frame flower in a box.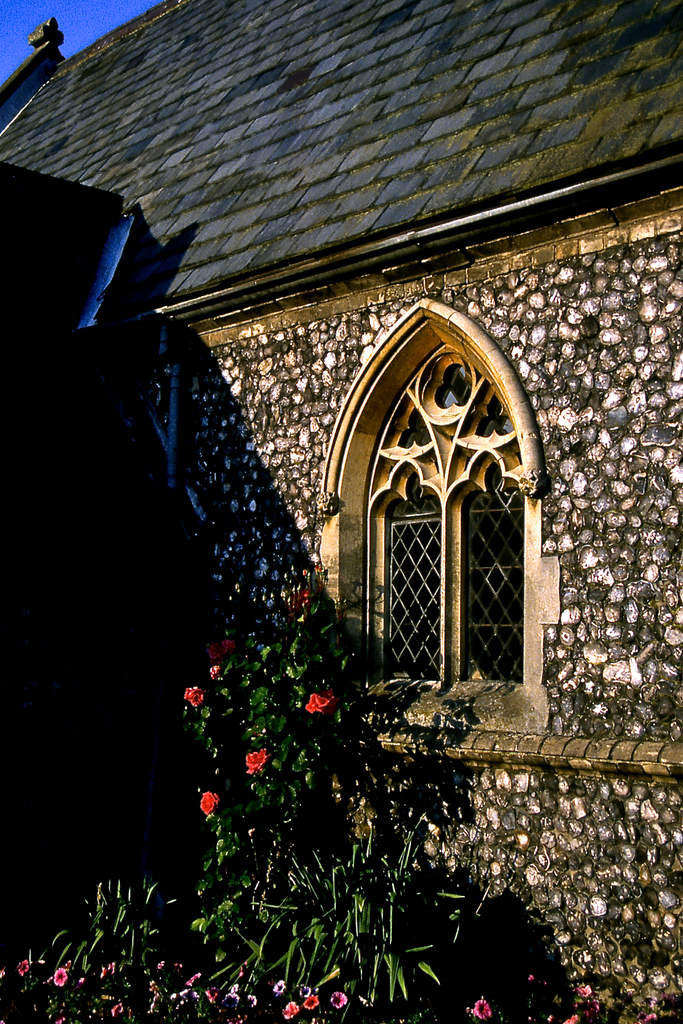
(x1=208, y1=666, x2=219, y2=682).
